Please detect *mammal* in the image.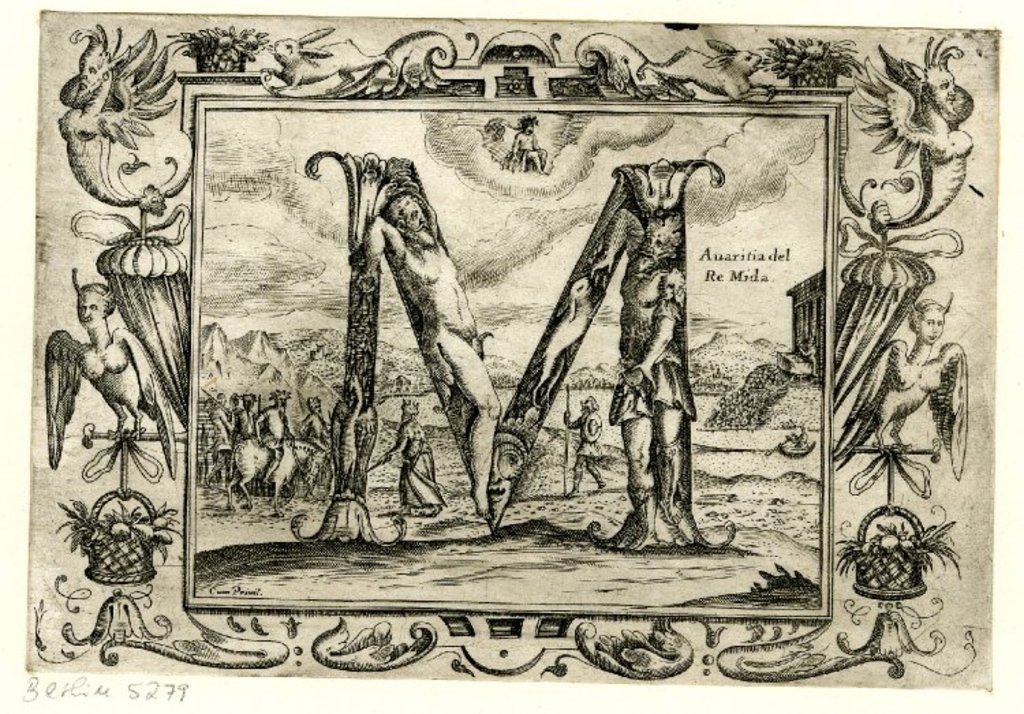
box(386, 395, 430, 512).
